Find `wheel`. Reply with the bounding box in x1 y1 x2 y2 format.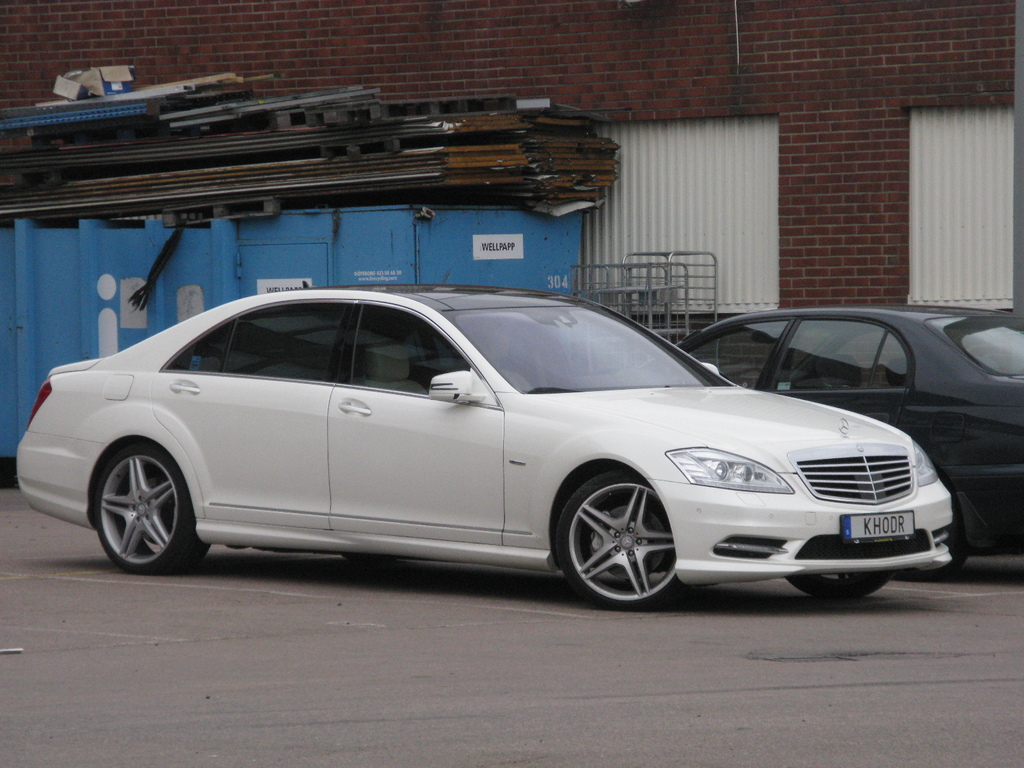
781 570 902 610.
